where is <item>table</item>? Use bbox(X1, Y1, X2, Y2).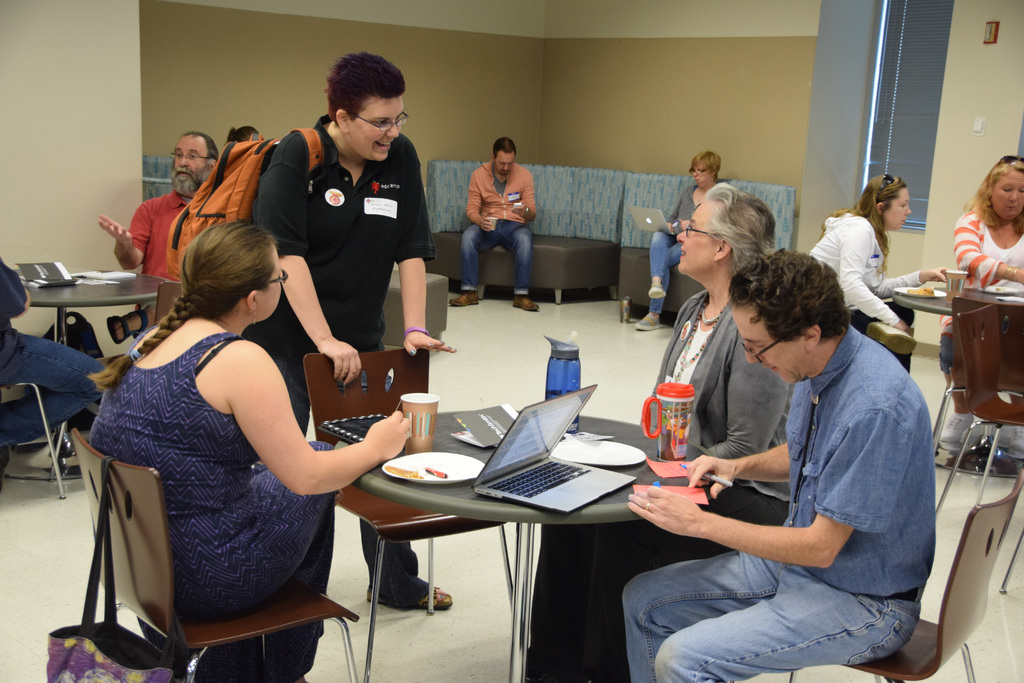
bbox(888, 279, 1023, 460).
